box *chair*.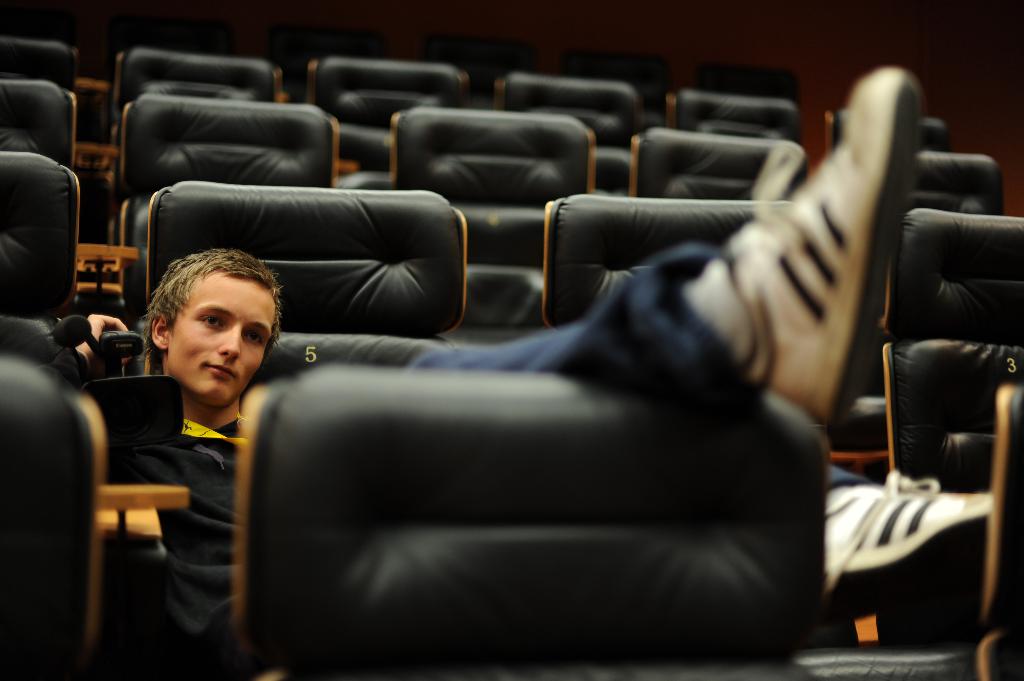
{"left": 874, "top": 211, "right": 1023, "bottom": 639}.
